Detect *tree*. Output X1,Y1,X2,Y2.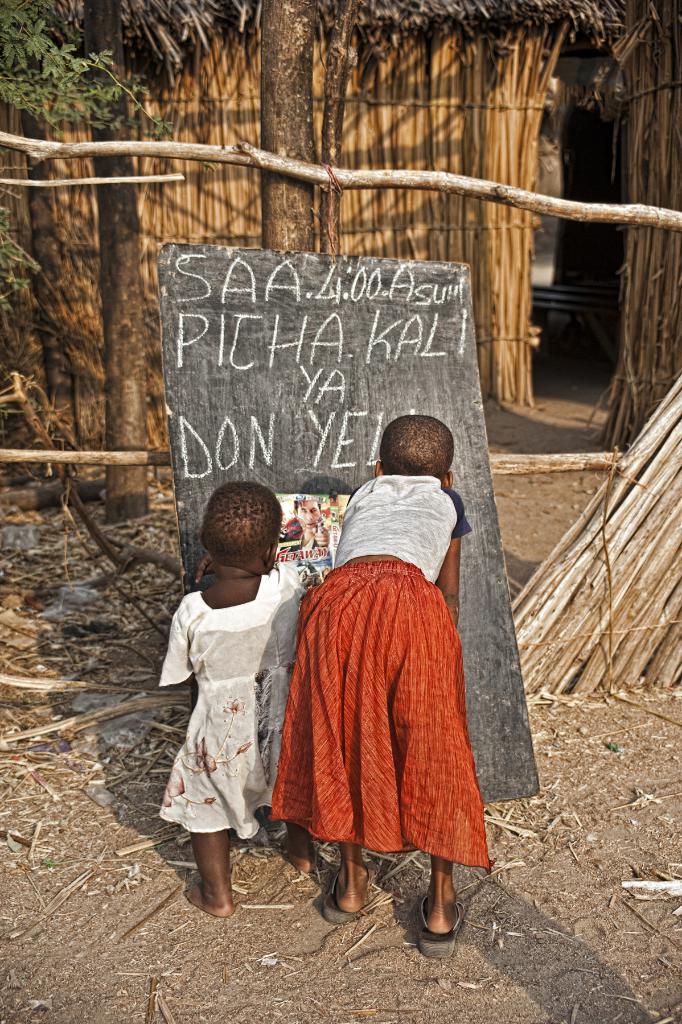
74,0,151,524.
